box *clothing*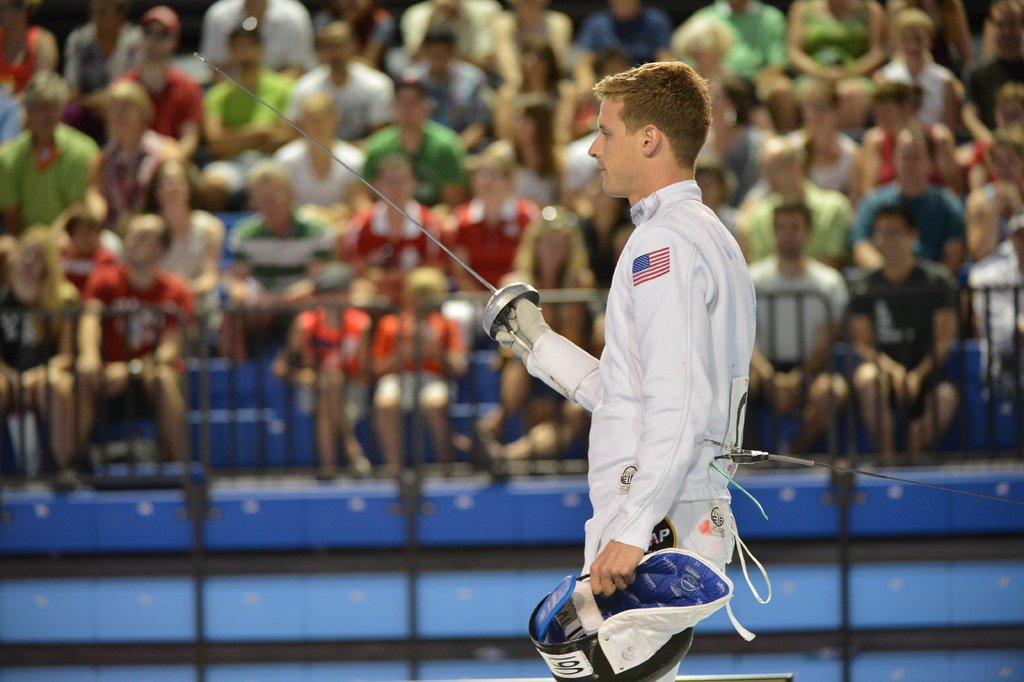
360 122 470 215
